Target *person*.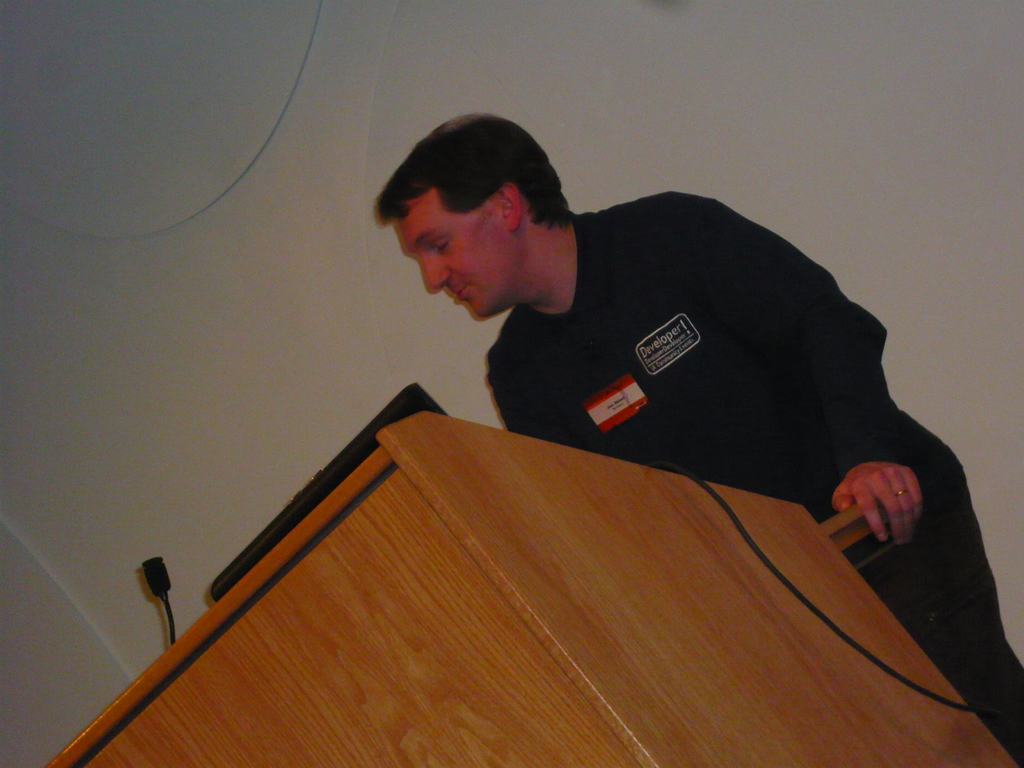
Target region: {"left": 372, "top": 108, "right": 1023, "bottom": 767}.
